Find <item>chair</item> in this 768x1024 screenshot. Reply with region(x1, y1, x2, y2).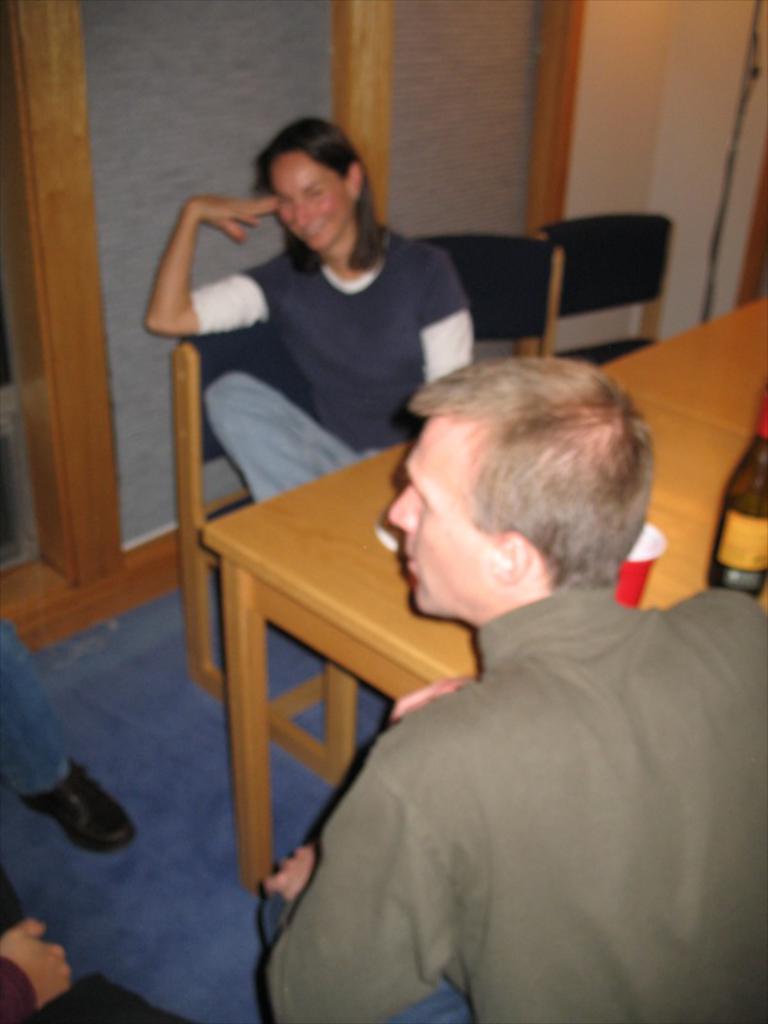
region(177, 316, 369, 797).
